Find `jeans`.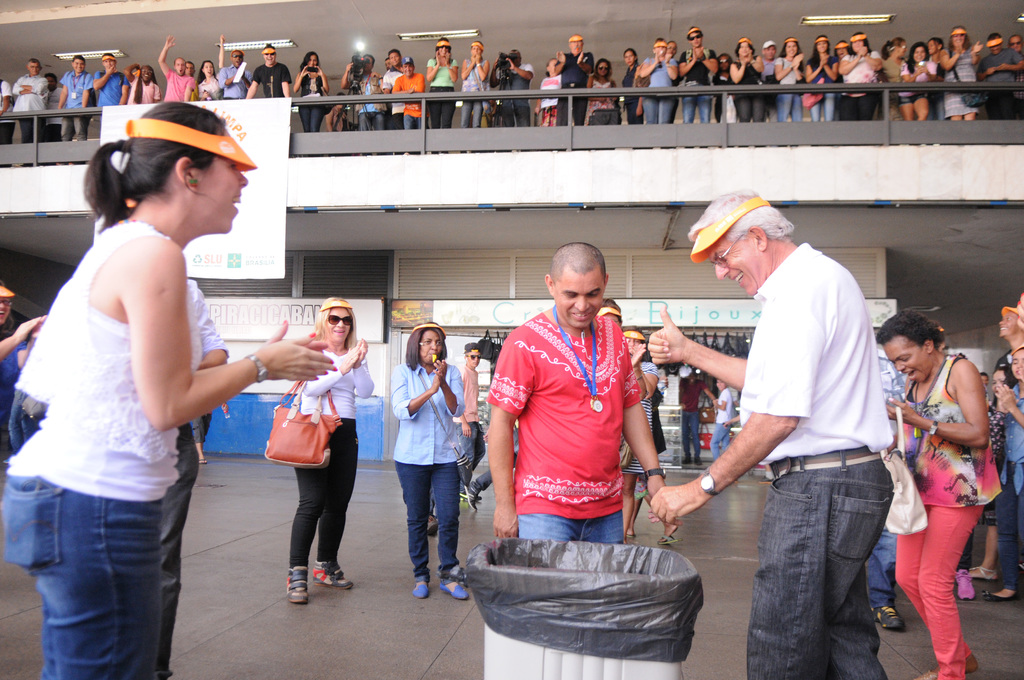
(585,105,623,129).
